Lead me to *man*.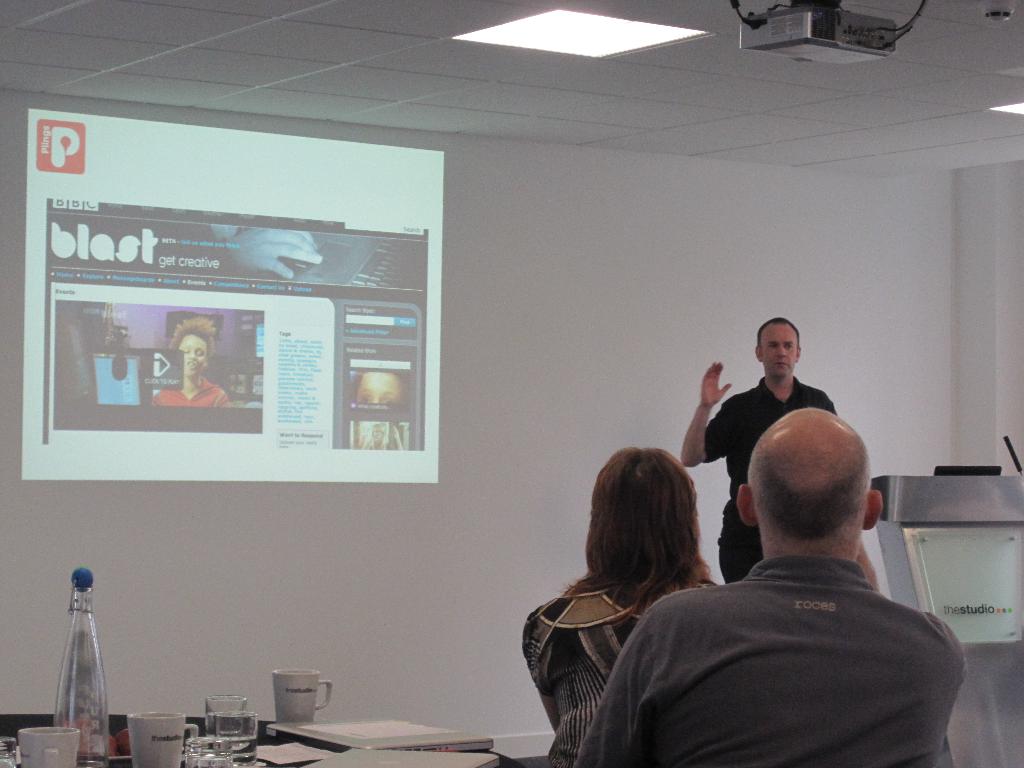
Lead to [x1=682, y1=318, x2=843, y2=581].
